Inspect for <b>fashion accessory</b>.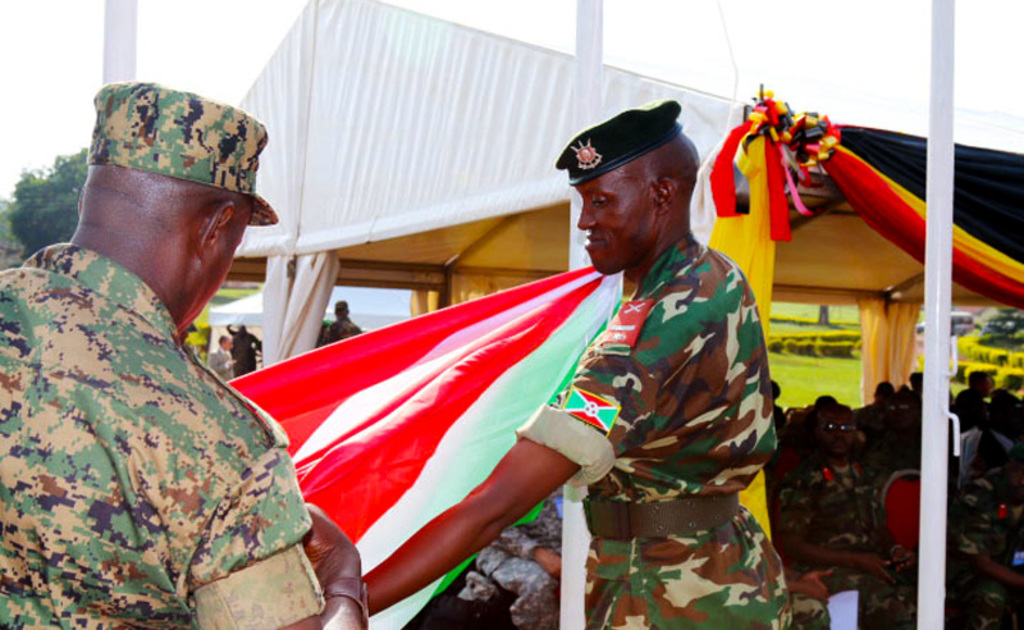
Inspection: <box>326,579,369,626</box>.
